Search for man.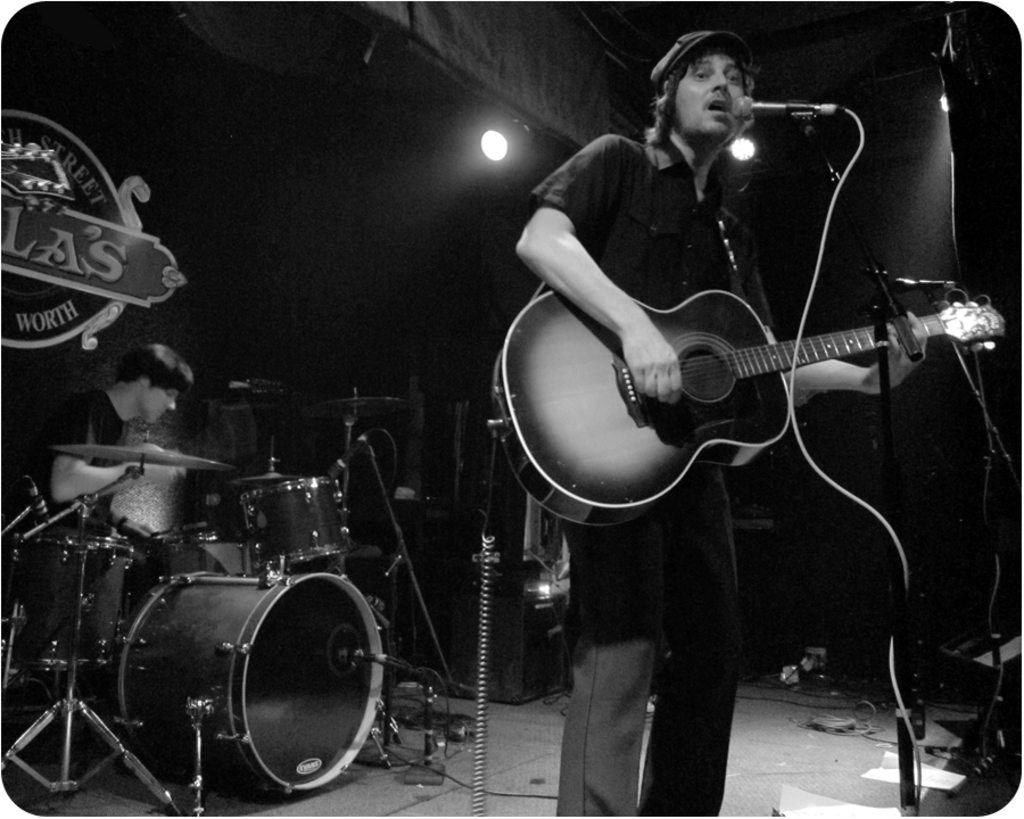
Found at {"x1": 440, "y1": 69, "x2": 1023, "y2": 676}.
